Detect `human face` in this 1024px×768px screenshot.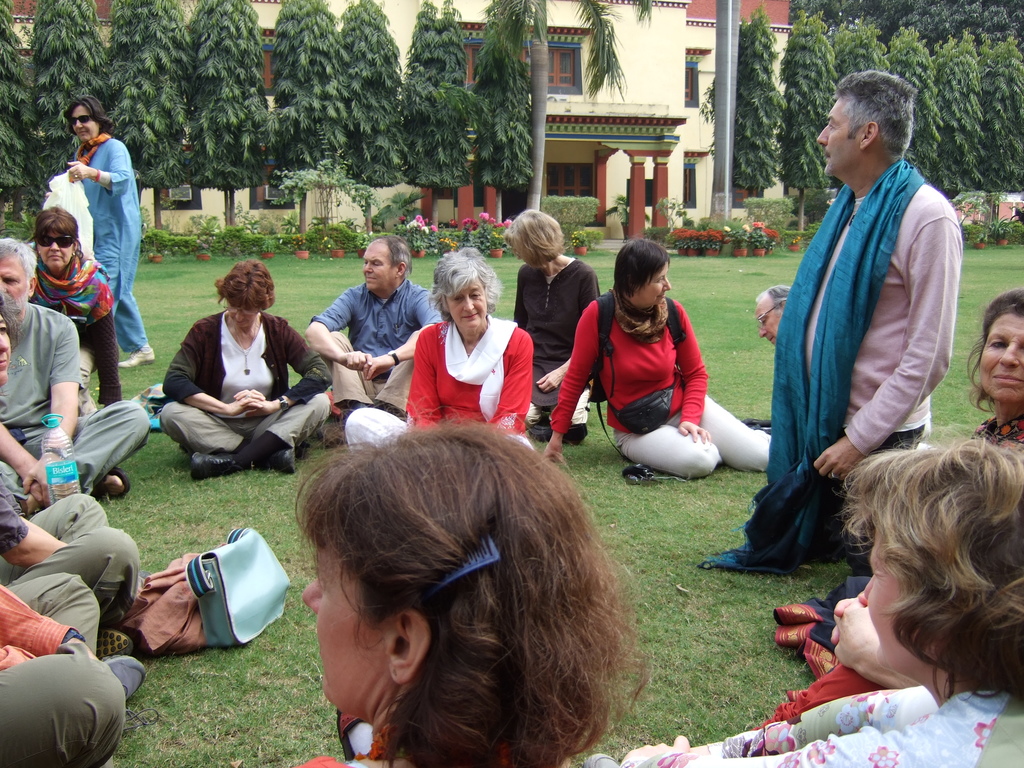
Detection: BBox(980, 316, 1023, 404).
